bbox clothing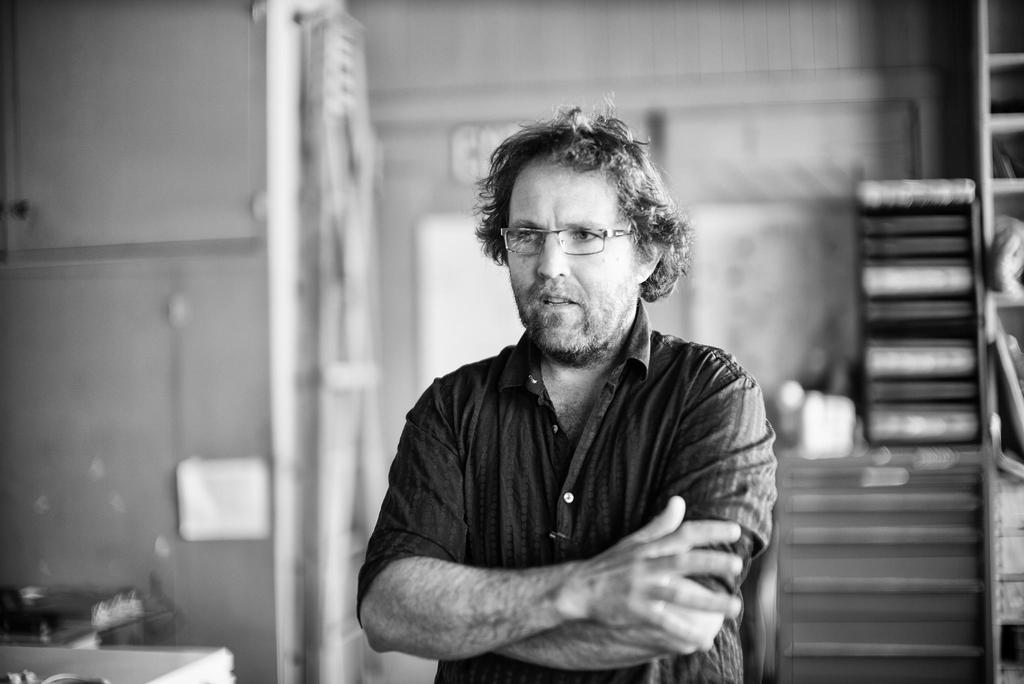
left=349, top=273, right=792, bottom=667
